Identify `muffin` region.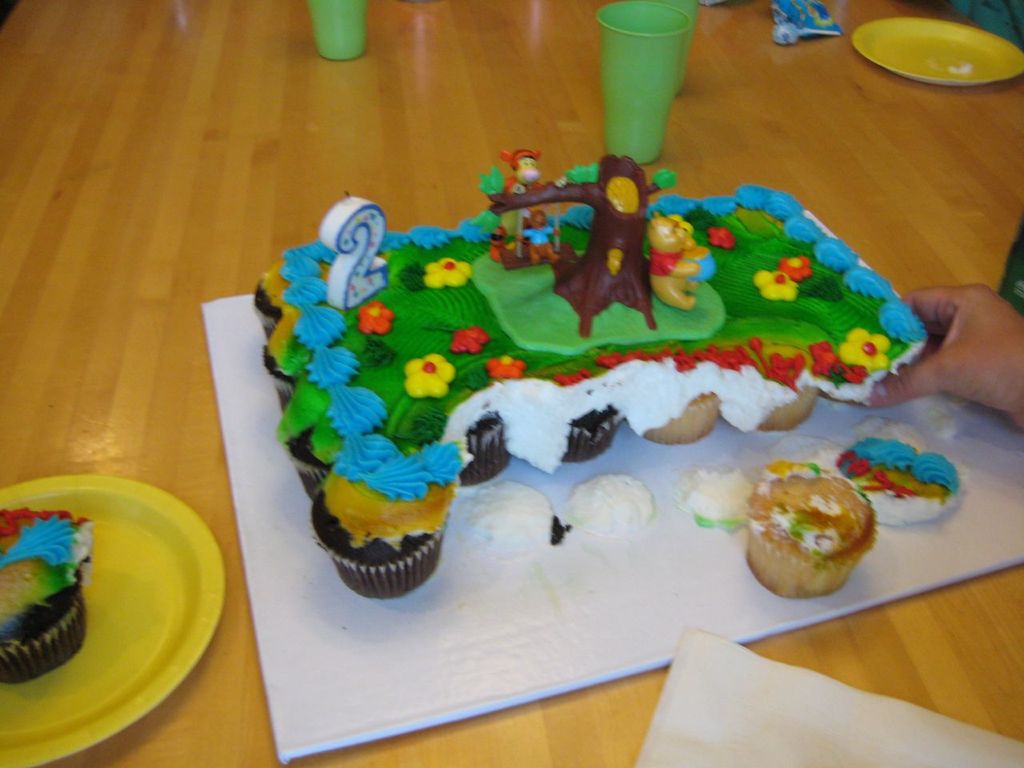
Region: bbox=(746, 460, 874, 598).
